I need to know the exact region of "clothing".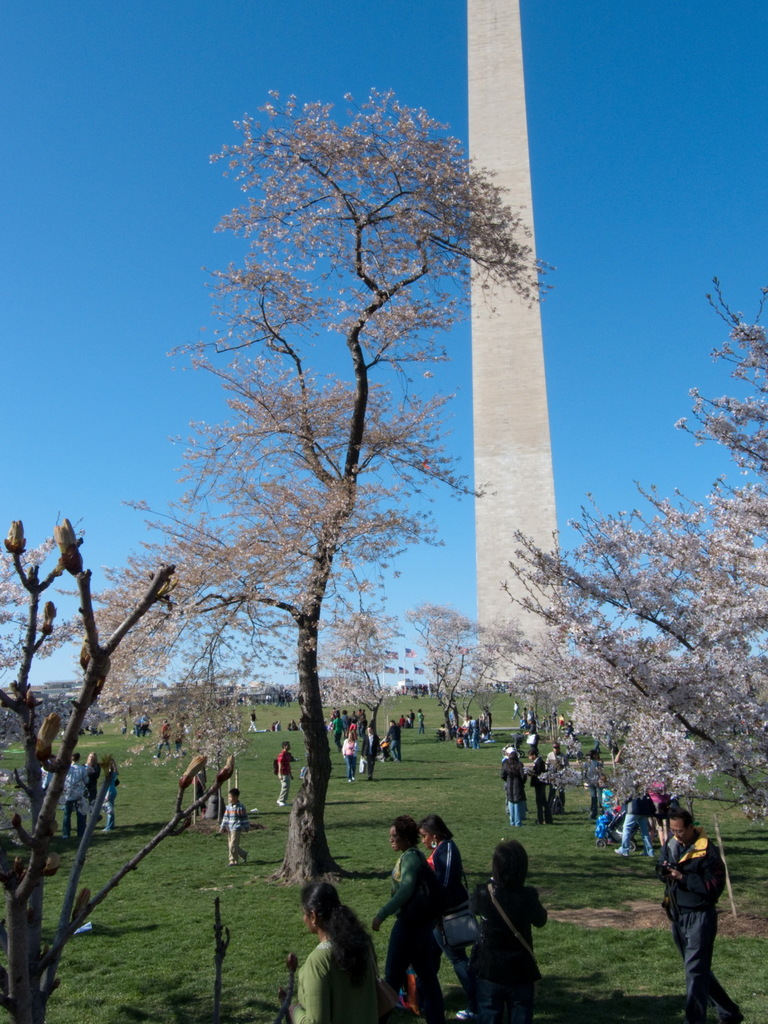
Region: bbox(221, 805, 248, 859).
